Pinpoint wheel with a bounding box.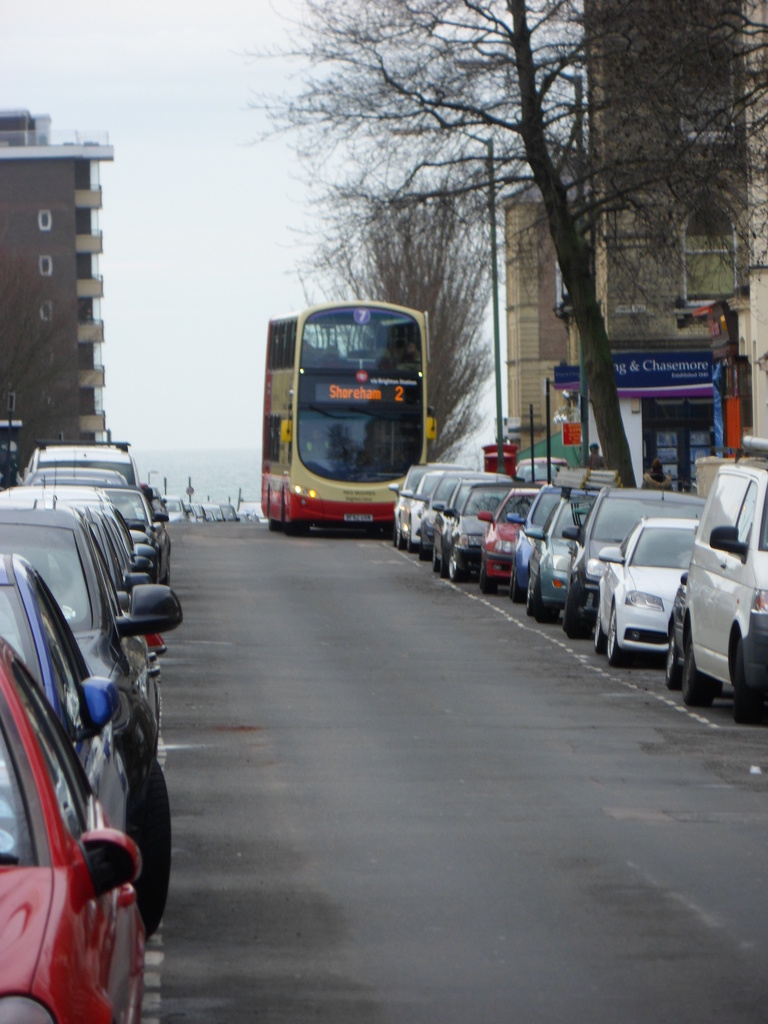
pyautogui.locateOnScreen(605, 609, 630, 668).
